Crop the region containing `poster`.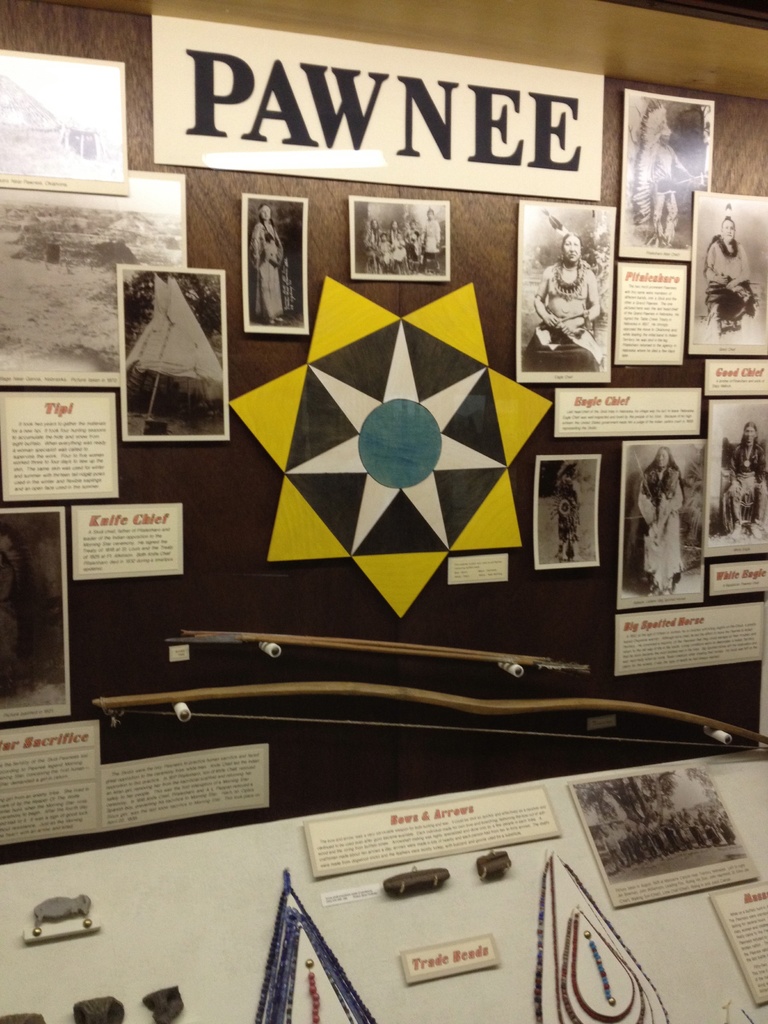
Crop region: <region>555, 389, 701, 436</region>.
